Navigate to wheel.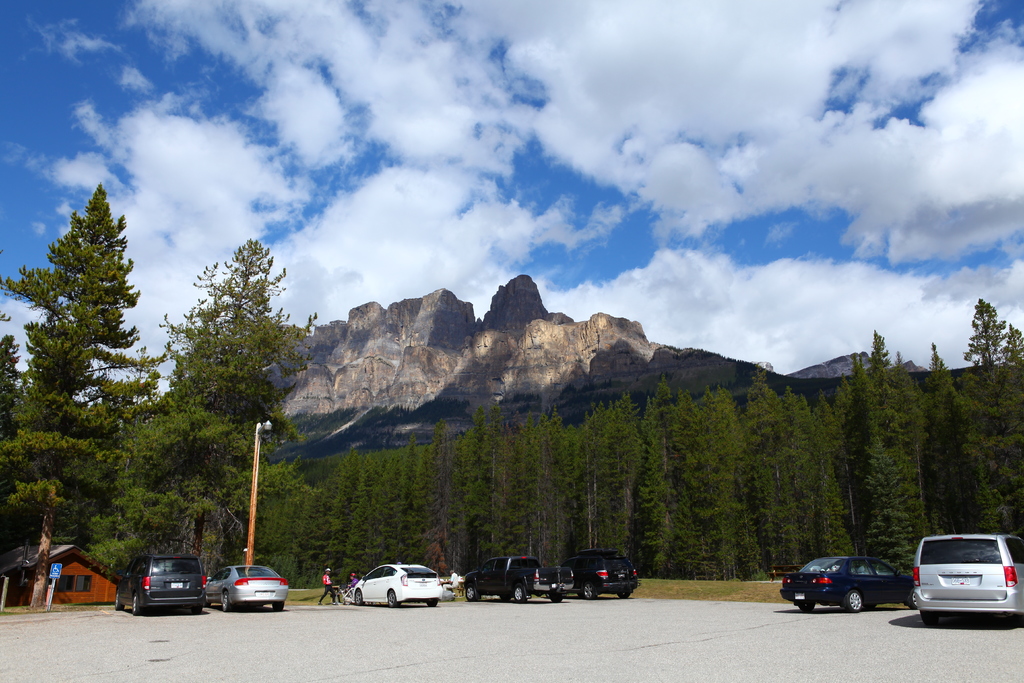
Navigation target: x1=191, y1=604, x2=203, y2=614.
